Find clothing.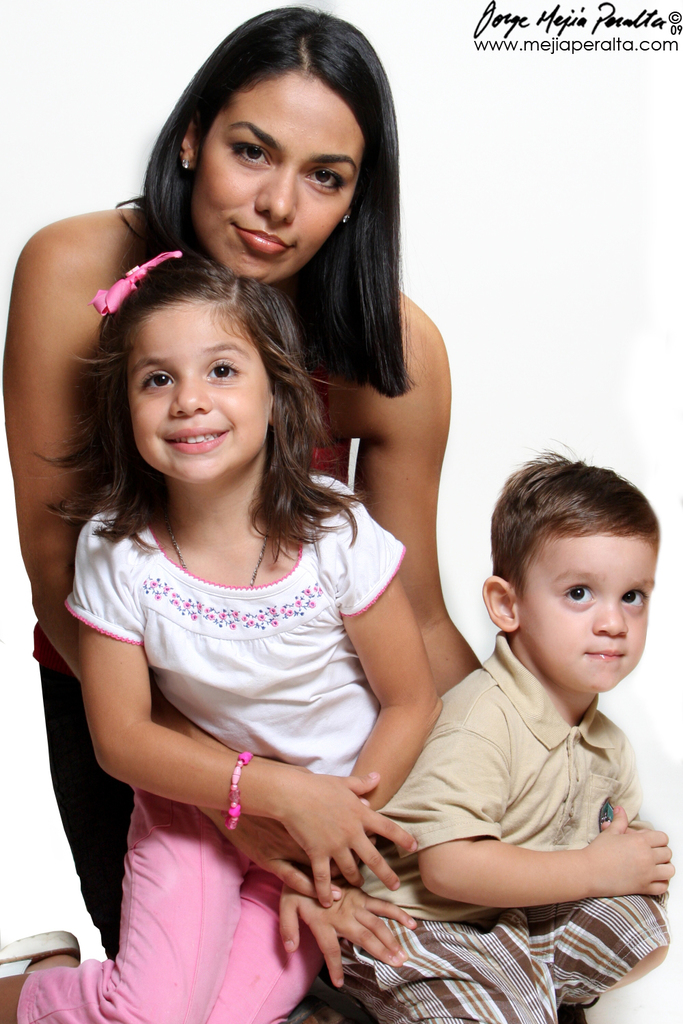
locate(31, 203, 359, 960).
